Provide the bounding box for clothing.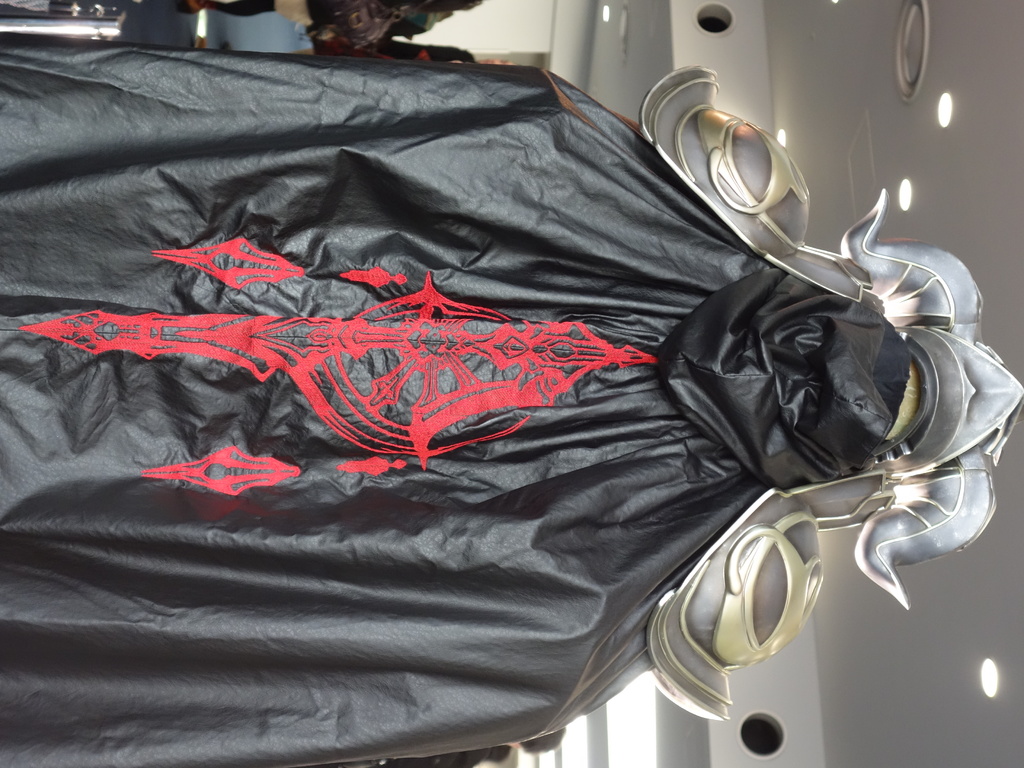
(left=27, top=55, right=991, bottom=764).
